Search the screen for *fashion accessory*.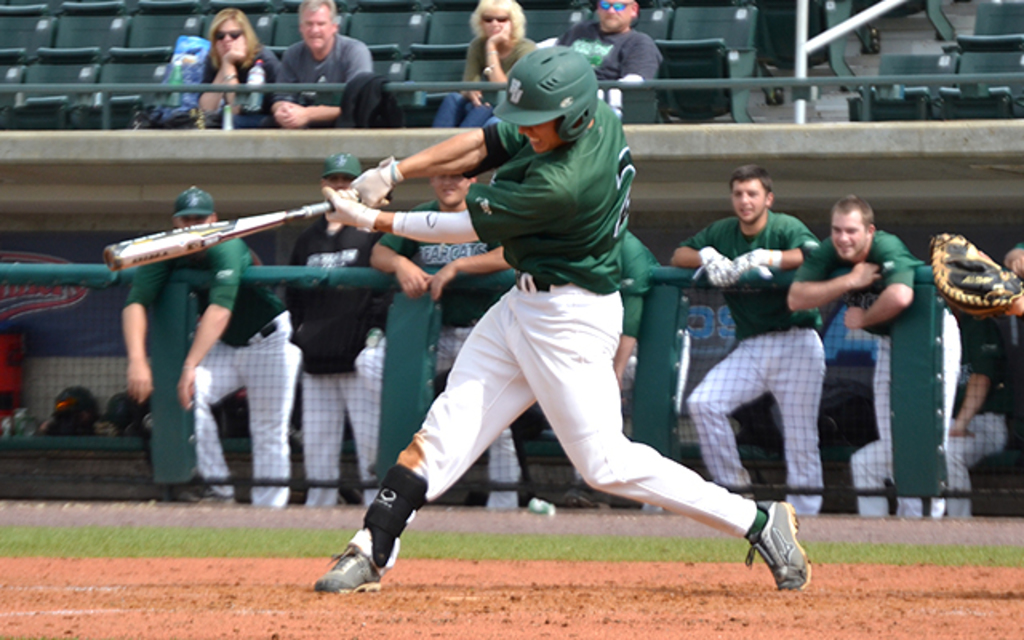
Found at bbox=[224, 67, 240, 80].
